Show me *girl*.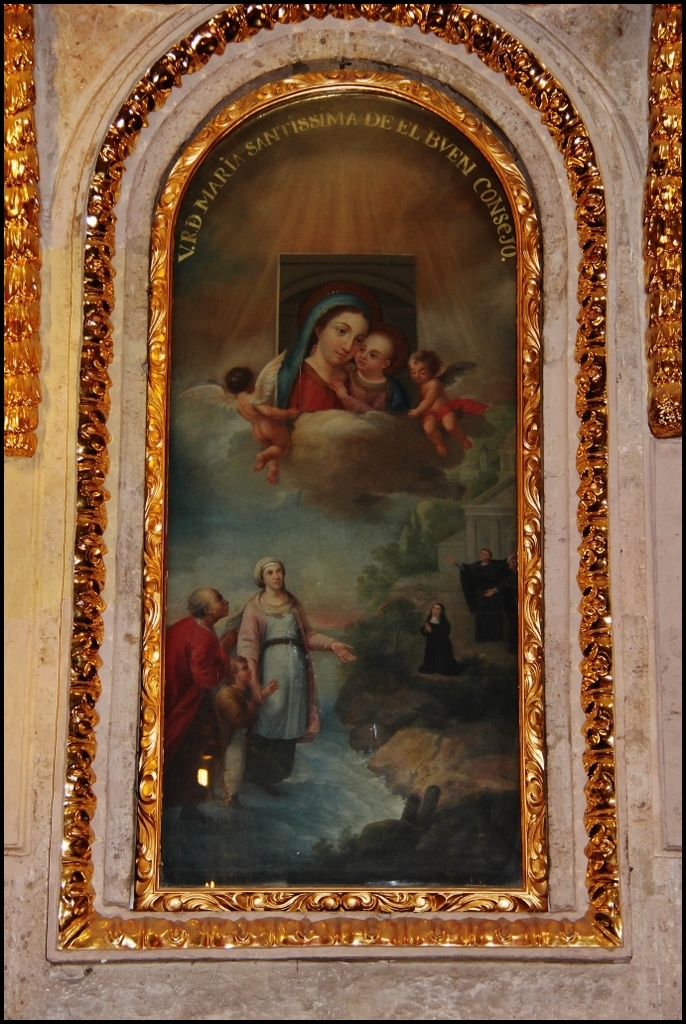
*girl* is here: Rect(249, 294, 369, 445).
